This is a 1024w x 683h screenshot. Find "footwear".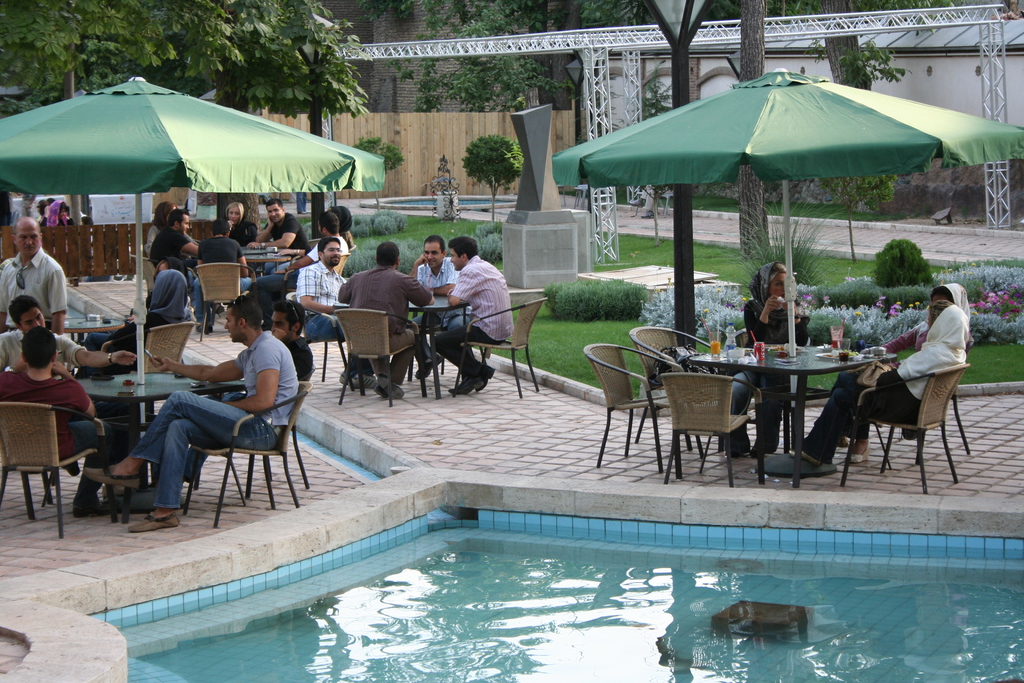
Bounding box: box(474, 366, 494, 394).
